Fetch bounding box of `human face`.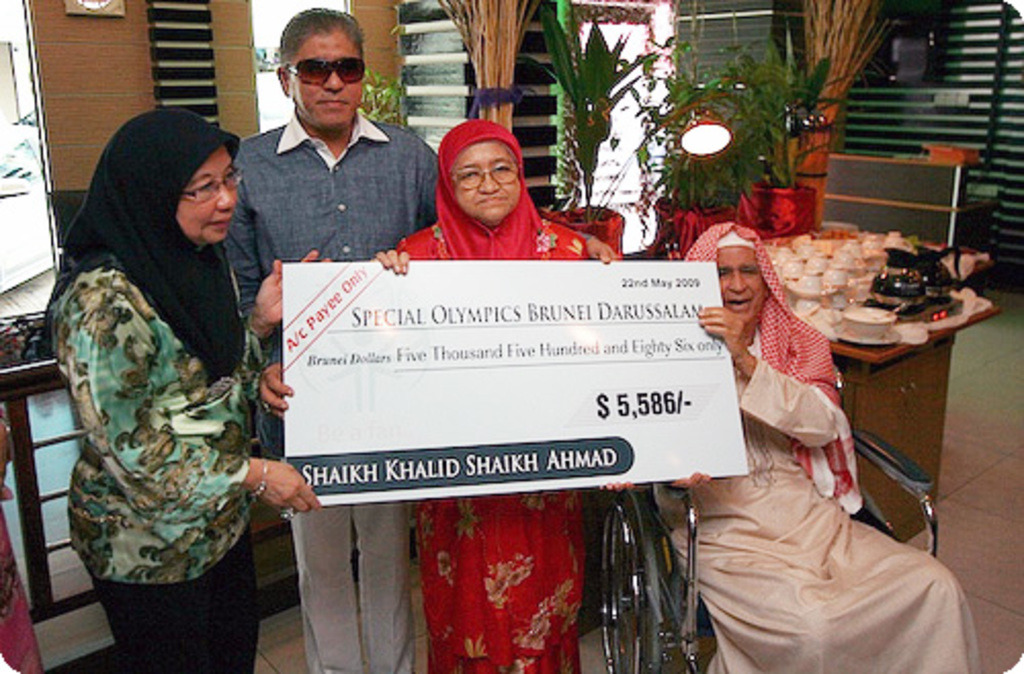
Bbox: detection(291, 27, 367, 127).
